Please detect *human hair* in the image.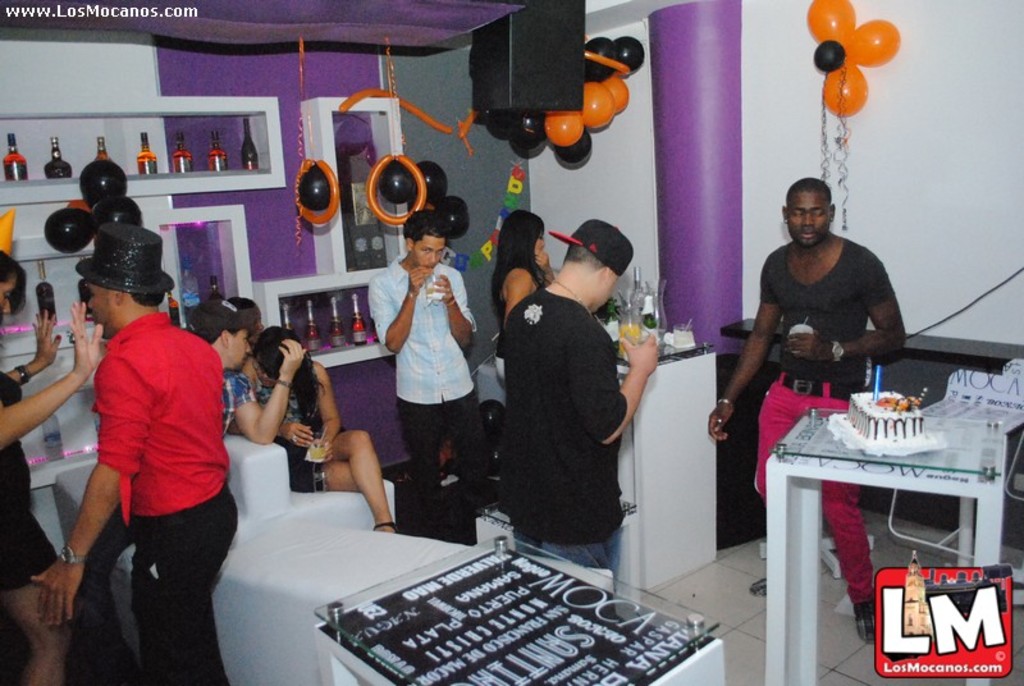
rect(786, 177, 833, 203).
